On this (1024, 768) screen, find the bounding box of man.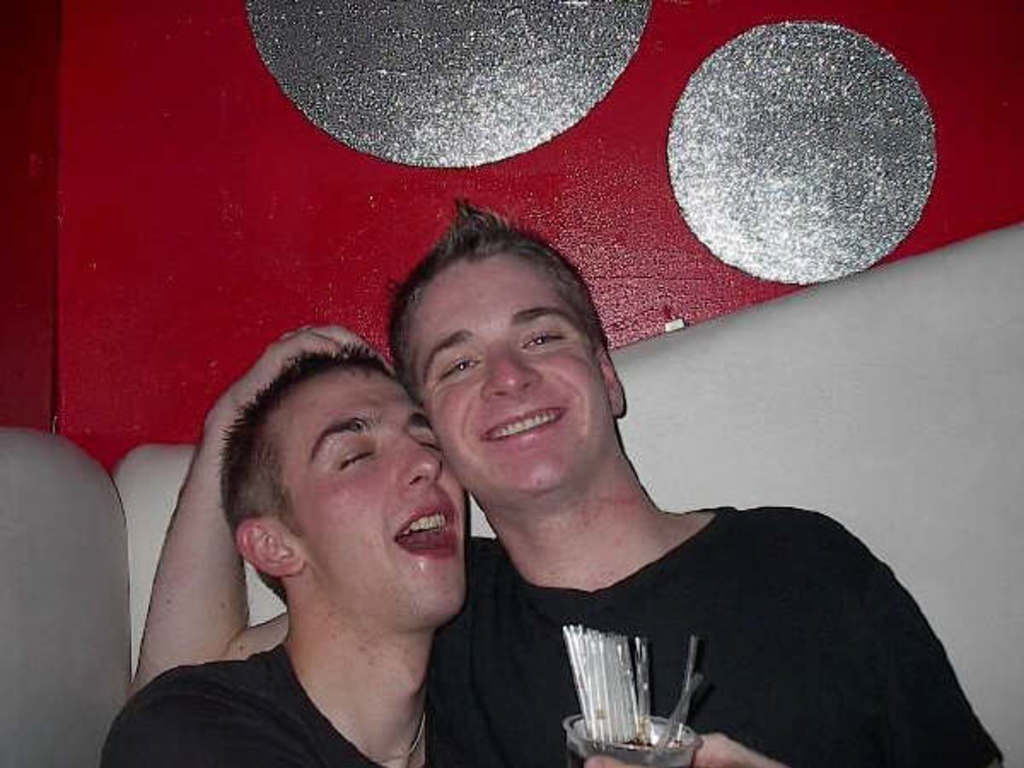
Bounding box: [79, 348, 474, 766].
